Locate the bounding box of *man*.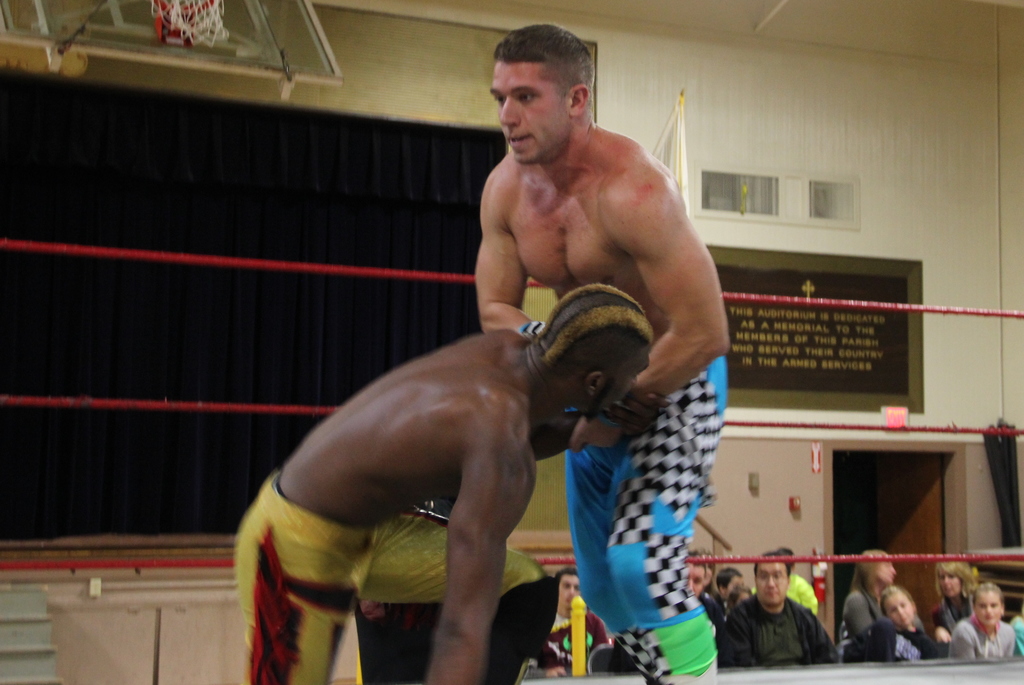
Bounding box: (left=720, top=549, right=836, bottom=670).
